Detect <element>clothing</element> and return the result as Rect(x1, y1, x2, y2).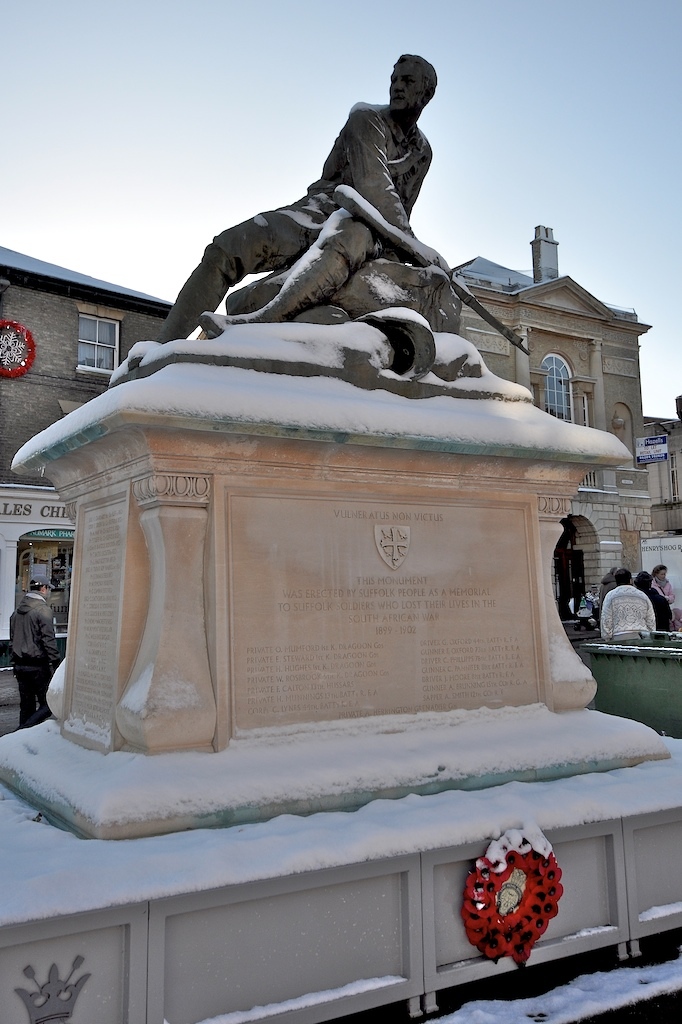
Rect(655, 577, 676, 609).
